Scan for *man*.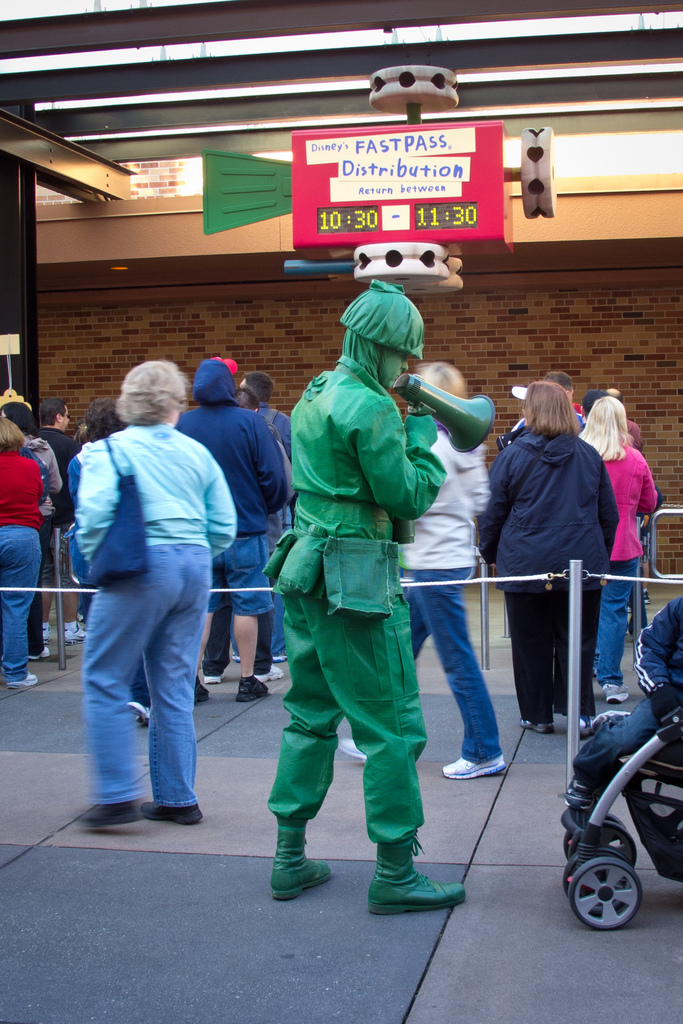
Scan result: rect(175, 358, 286, 703).
